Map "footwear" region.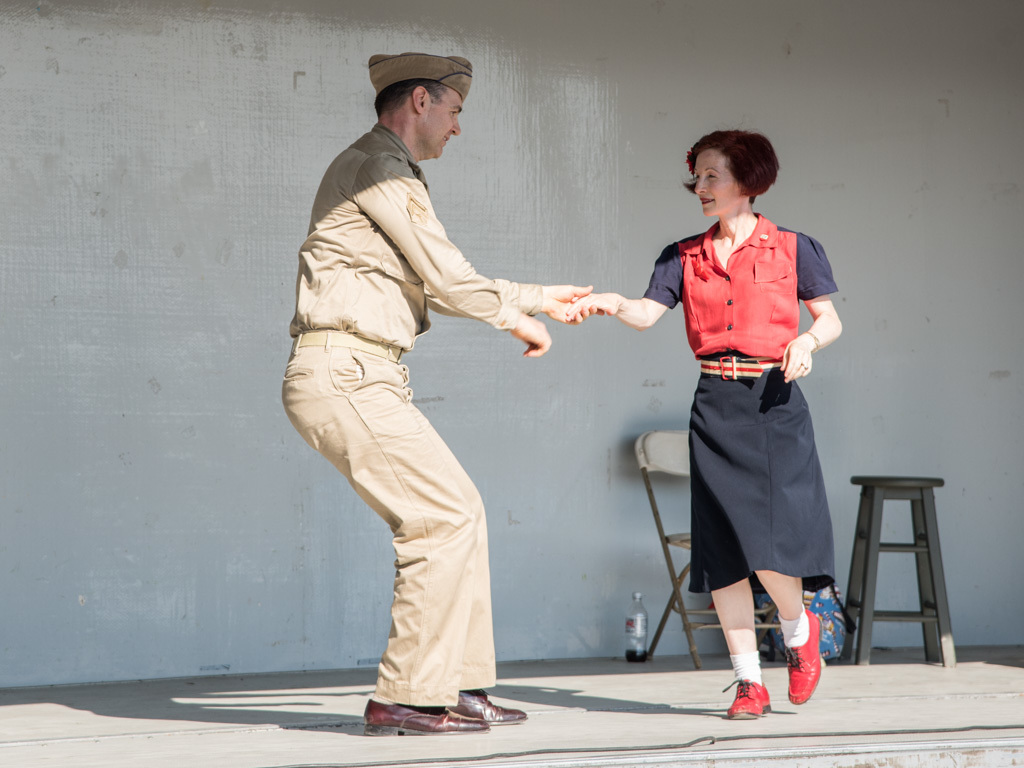
Mapped to BBox(777, 618, 841, 710).
